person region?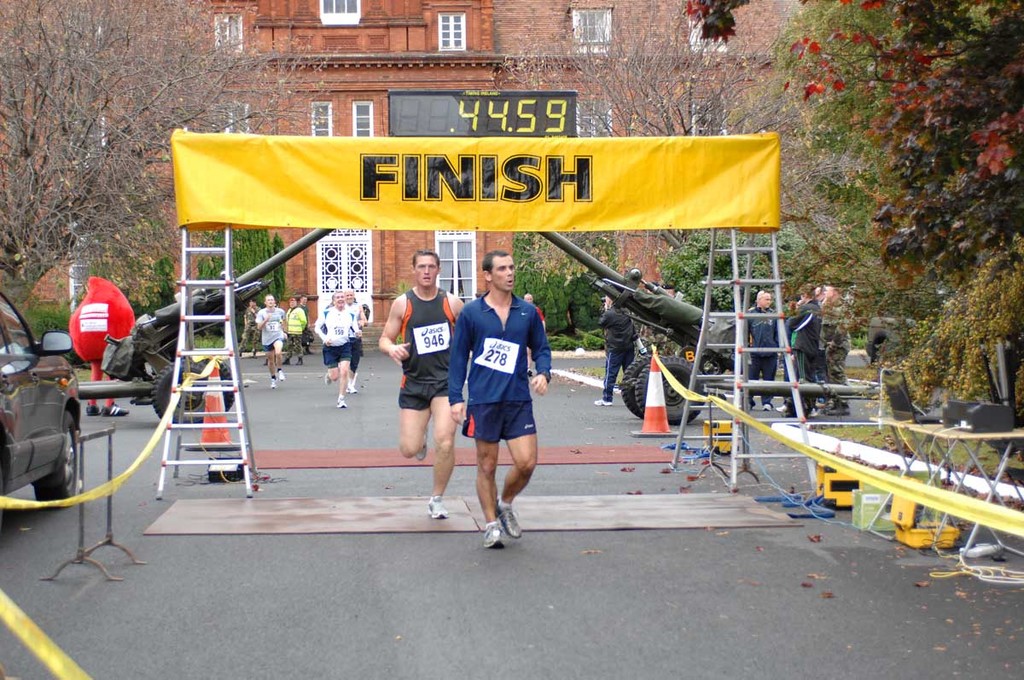
314/289/364/407
